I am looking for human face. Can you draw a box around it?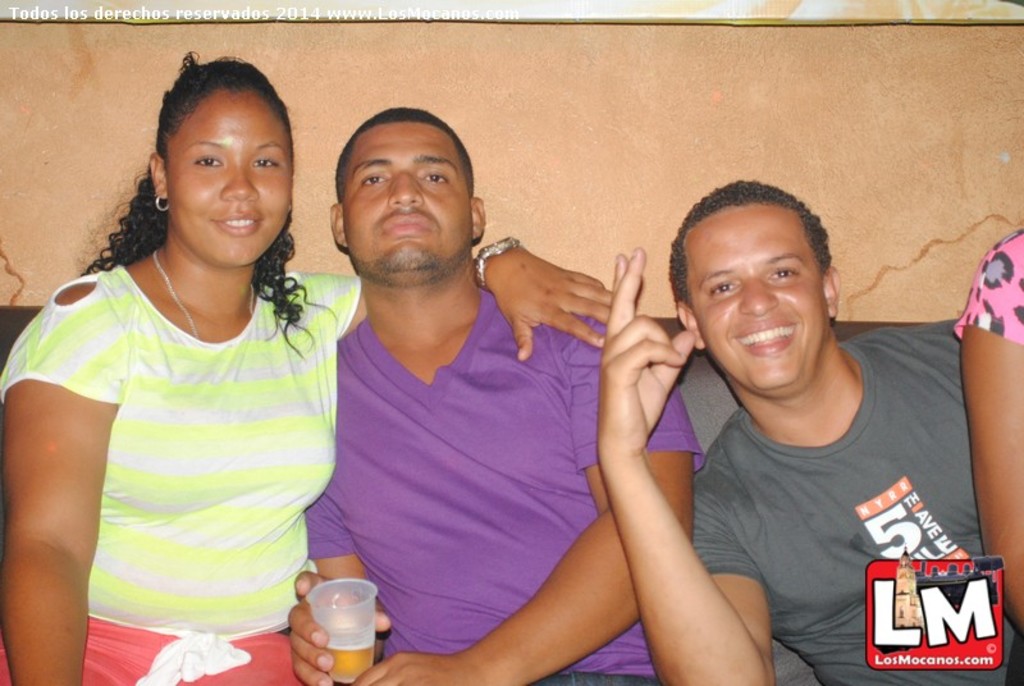
Sure, the bounding box is [left=675, top=182, right=845, bottom=398].
